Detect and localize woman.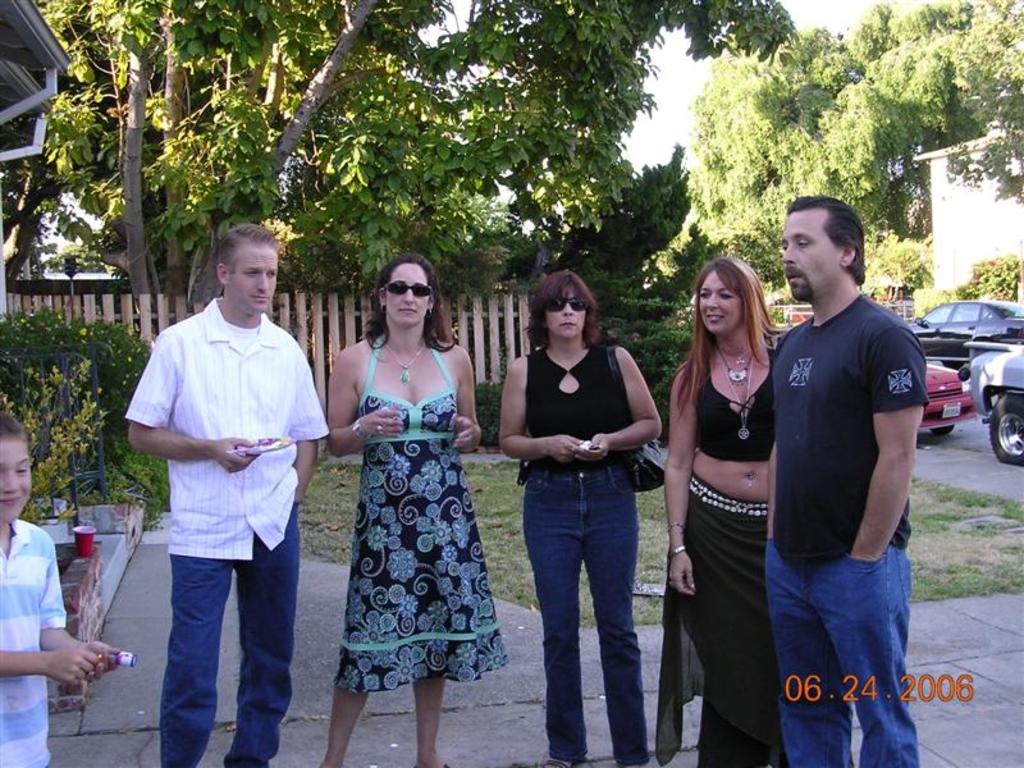
Localized at [308, 247, 504, 741].
